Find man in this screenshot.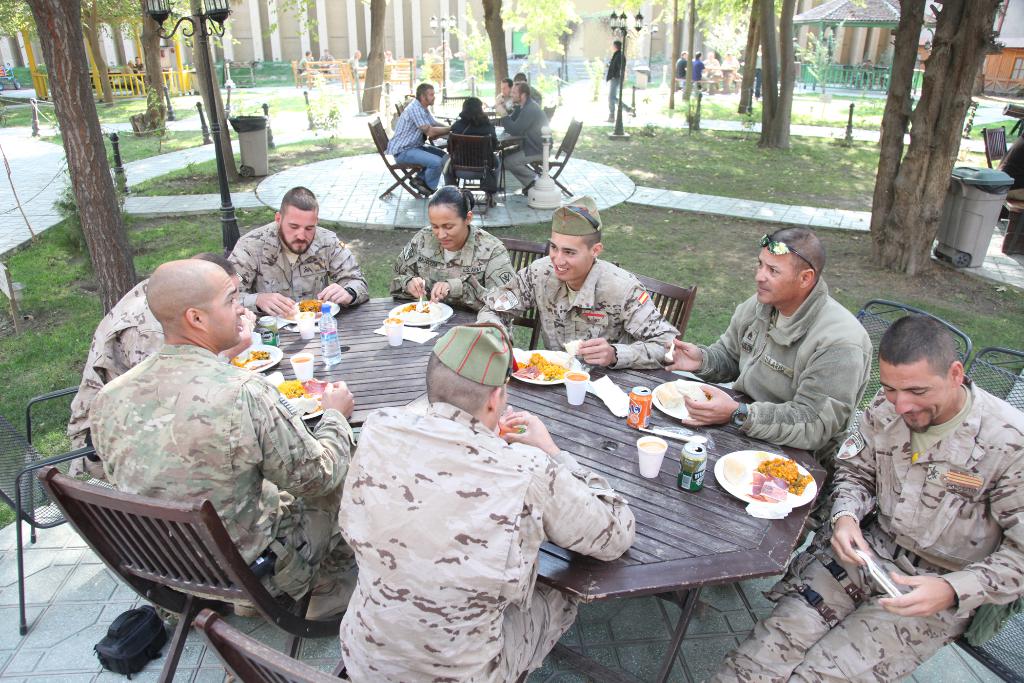
The bounding box for man is {"left": 226, "top": 186, "right": 377, "bottom": 320}.
